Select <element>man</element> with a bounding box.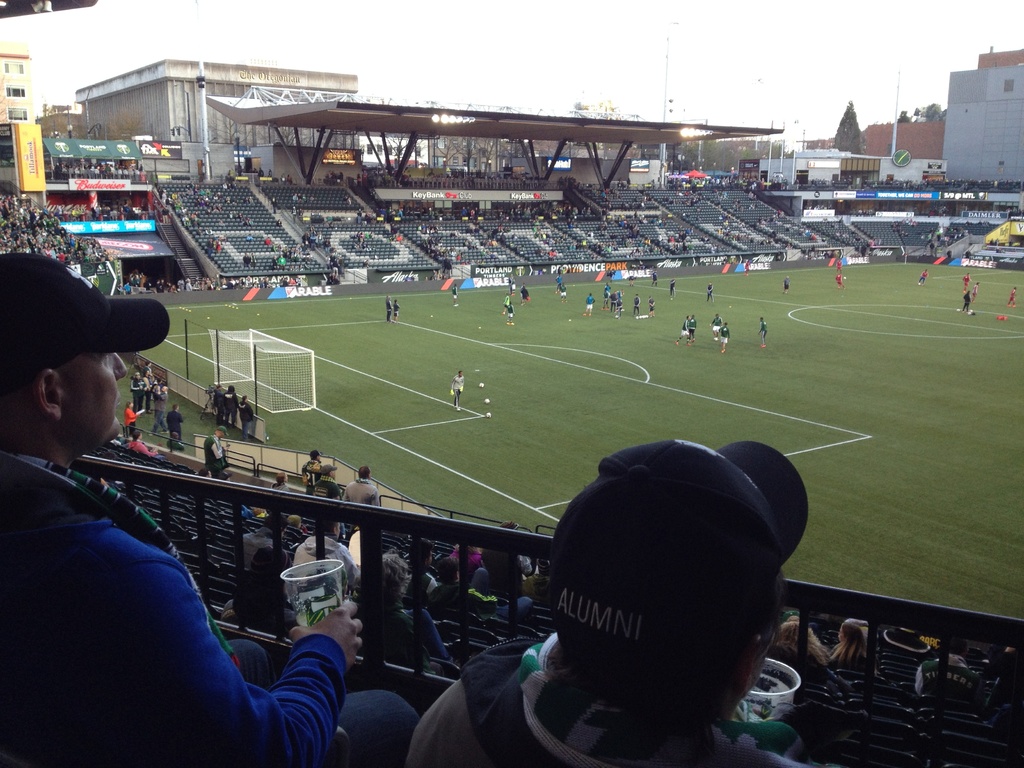
<region>630, 294, 639, 318</region>.
